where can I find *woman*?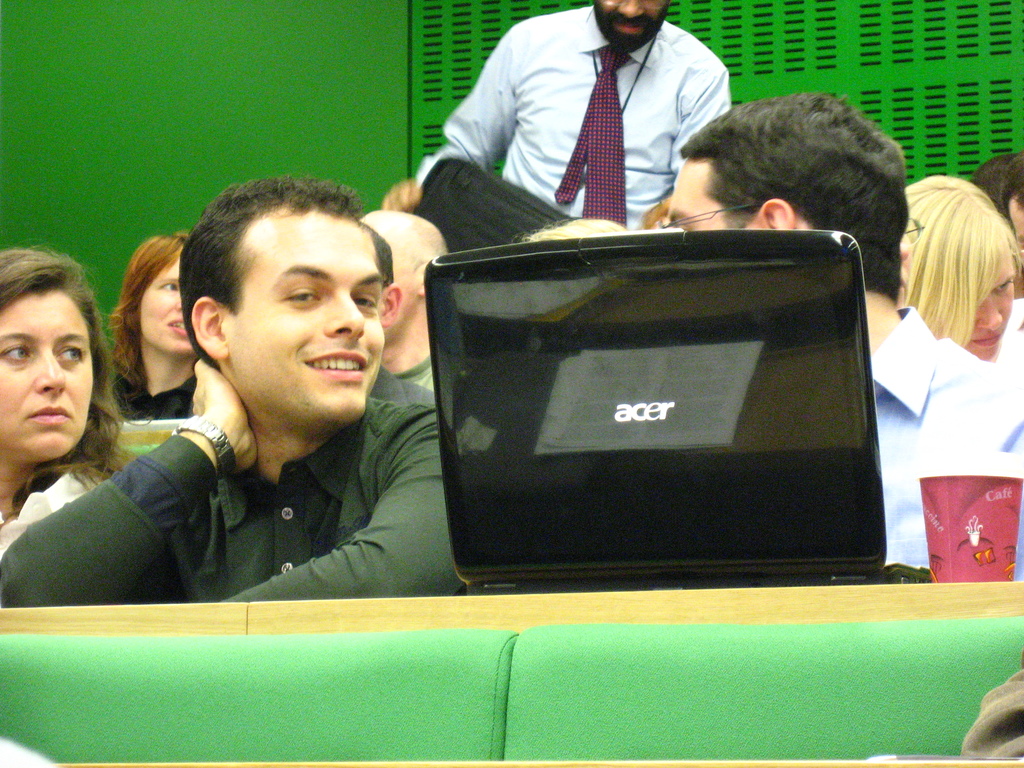
You can find it at [x1=898, y1=173, x2=1023, y2=392].
